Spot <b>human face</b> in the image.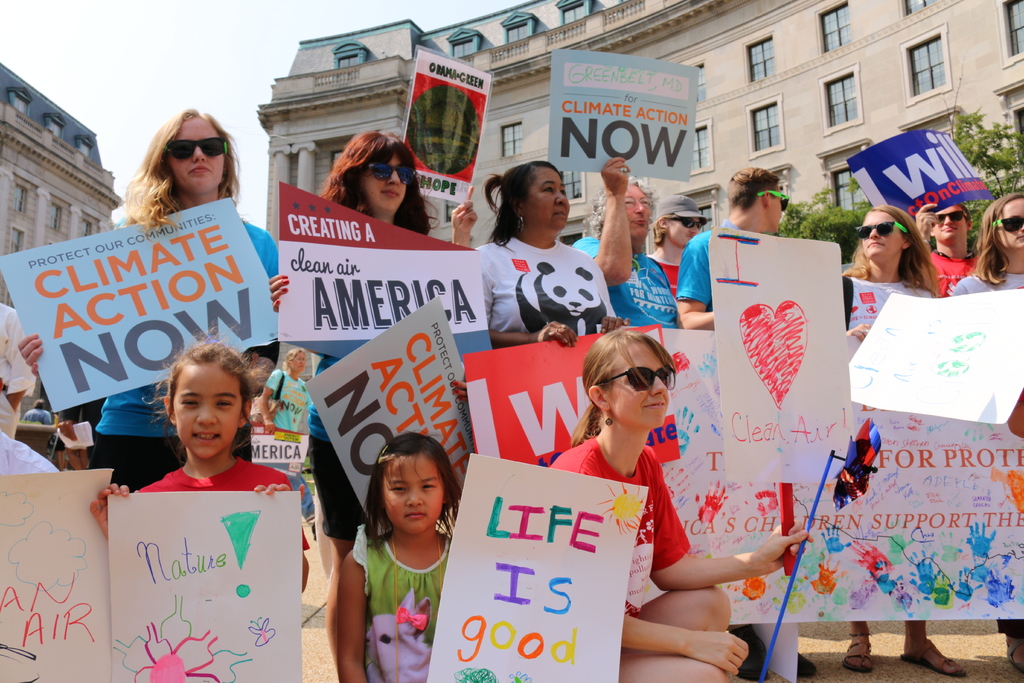
<b>human face</b> found at (624,179,649,241).
